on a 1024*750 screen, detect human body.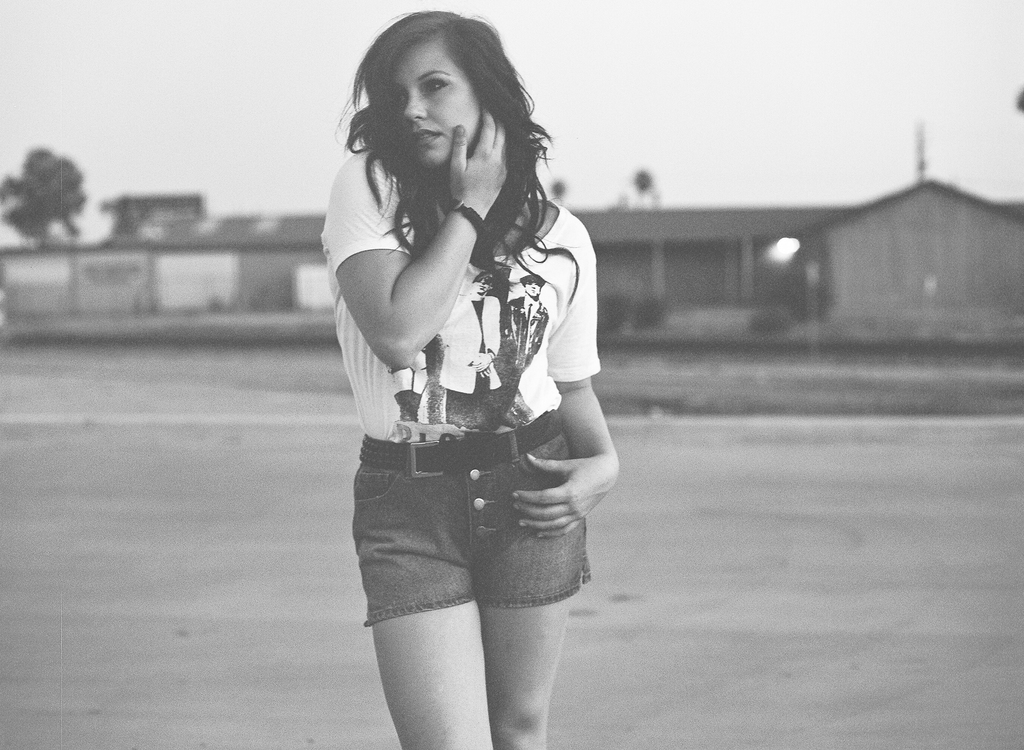
309, 5, 630, 748.
